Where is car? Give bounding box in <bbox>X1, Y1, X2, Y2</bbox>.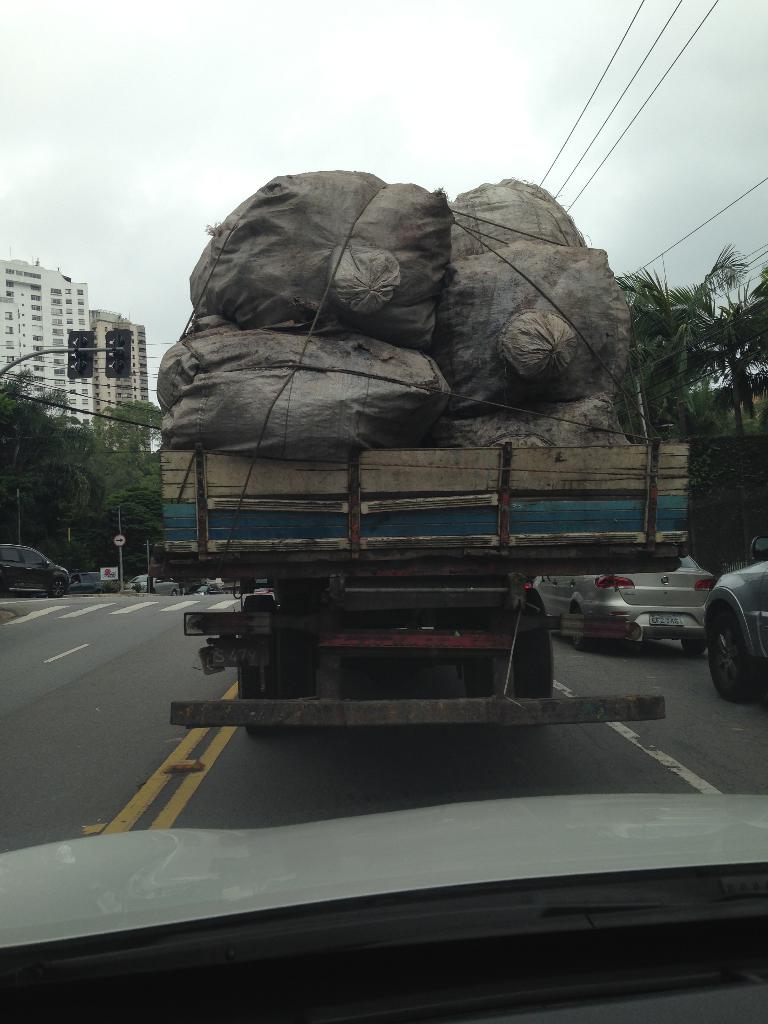
<bbox>703, 532, 767, 700</bbox>.
